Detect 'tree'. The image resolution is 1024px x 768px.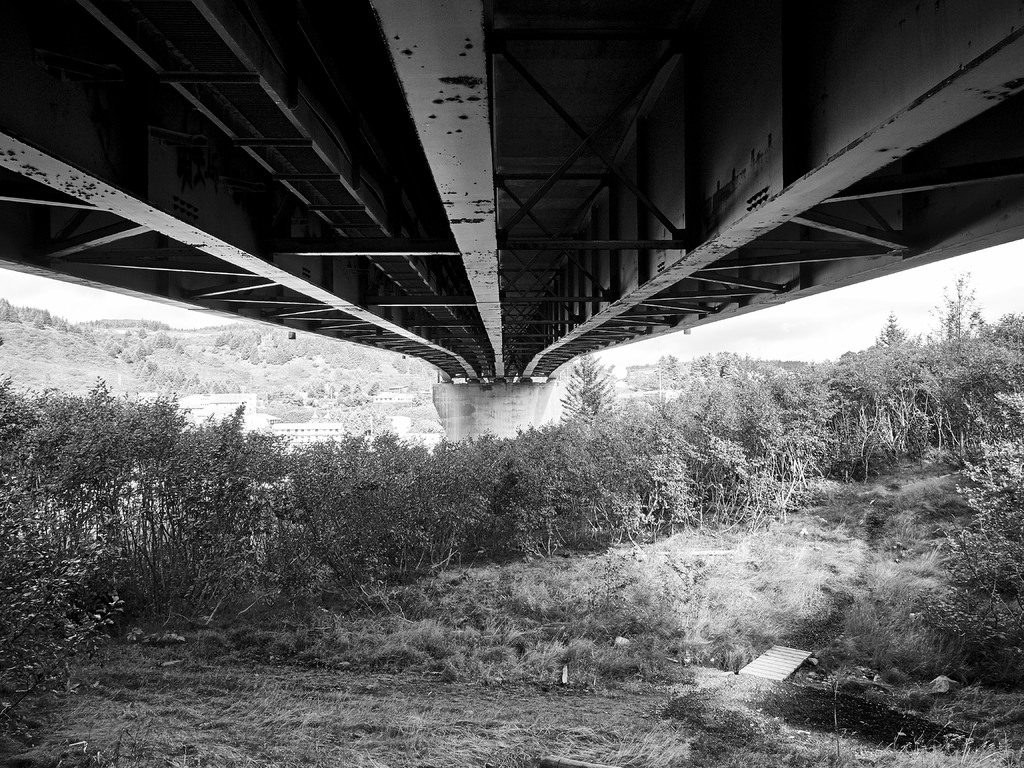
879/319/909/356.
